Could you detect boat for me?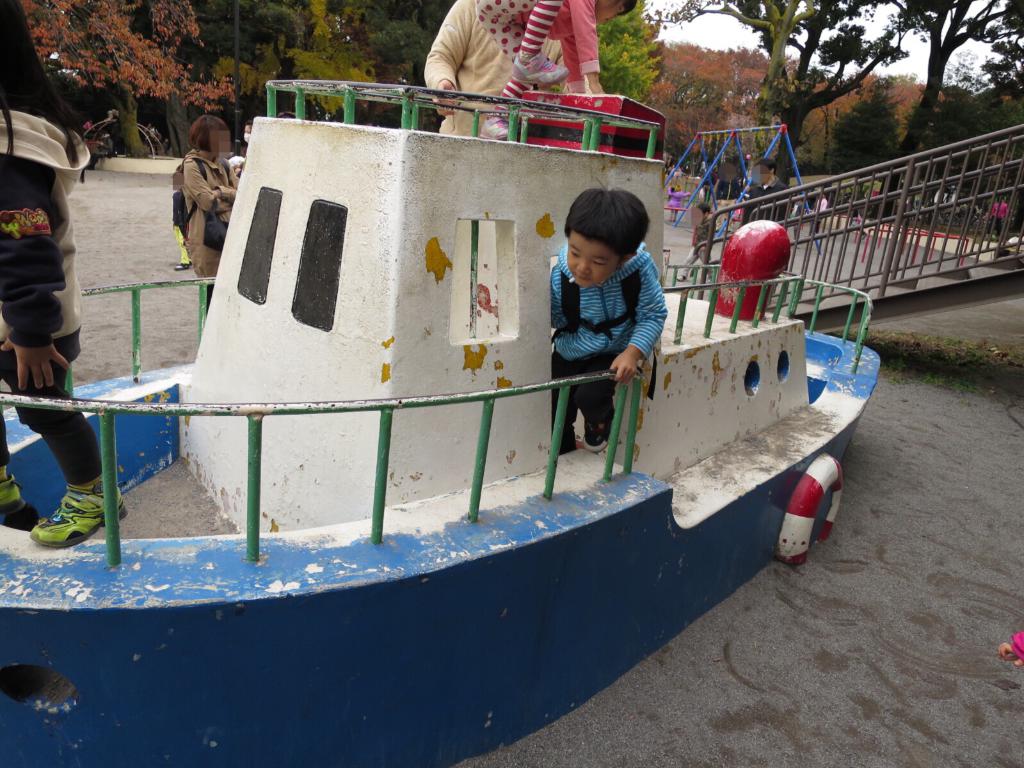
Detection result: <region>0, 79, 883, 767</region>.
